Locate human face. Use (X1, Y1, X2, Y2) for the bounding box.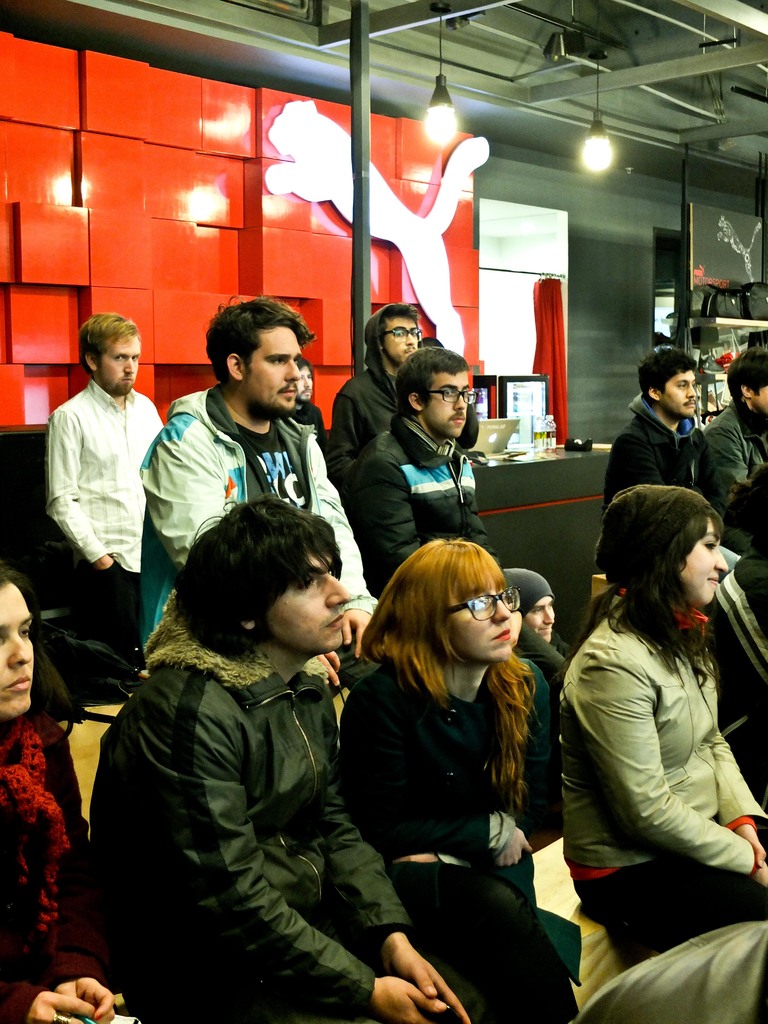
(662, 368, 697, 419).
